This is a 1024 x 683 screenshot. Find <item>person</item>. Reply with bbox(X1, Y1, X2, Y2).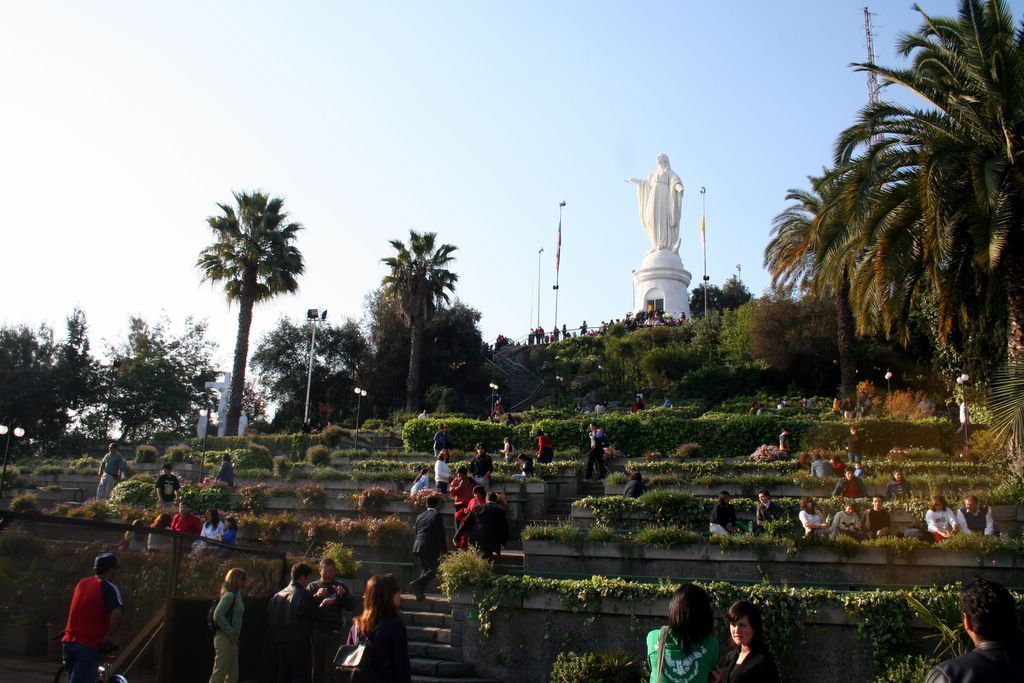
bbox(882, 472, 911, 503).
